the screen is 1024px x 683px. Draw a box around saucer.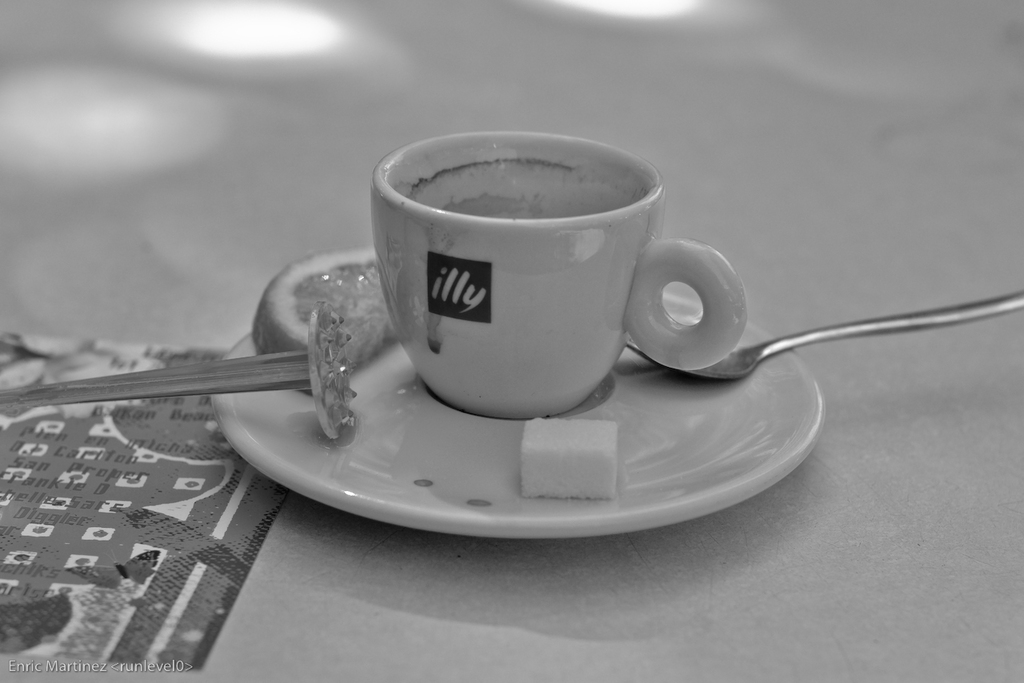
rect(212, 294, 819, 544).
